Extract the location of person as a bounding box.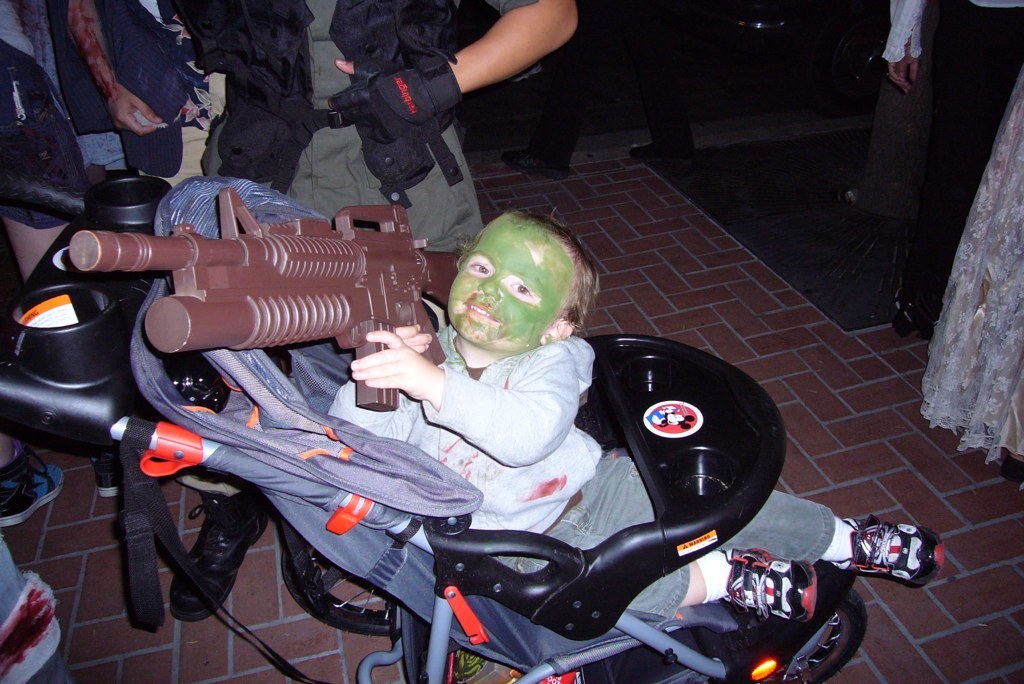
<bbox>326, 207, 945, 620</bbox>.
